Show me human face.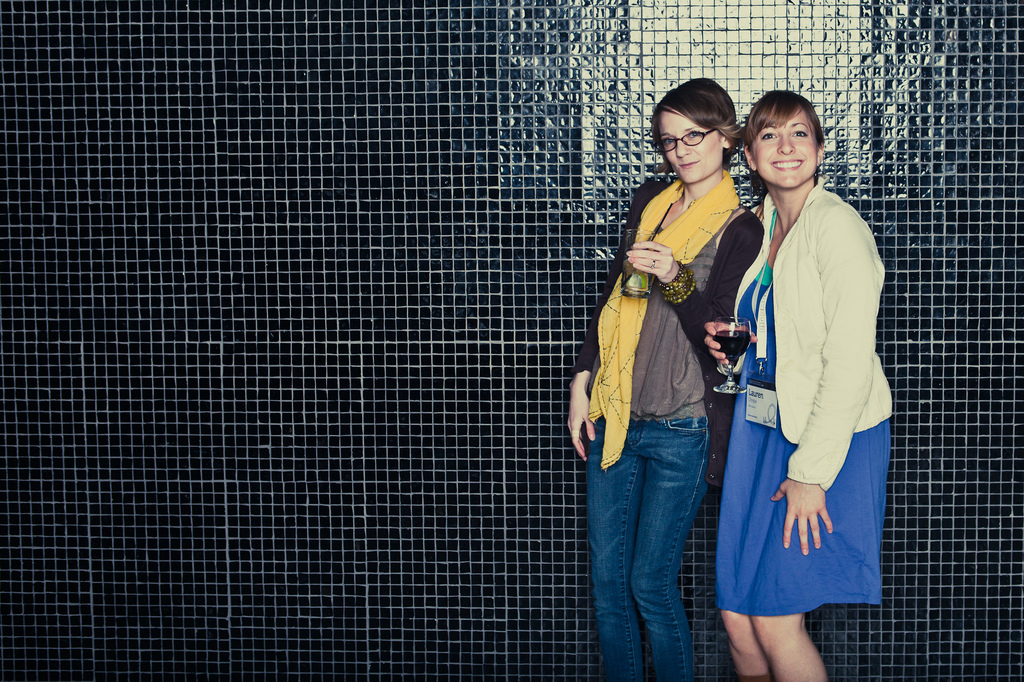
human face is here: locate(659, 106, 721, 184).
